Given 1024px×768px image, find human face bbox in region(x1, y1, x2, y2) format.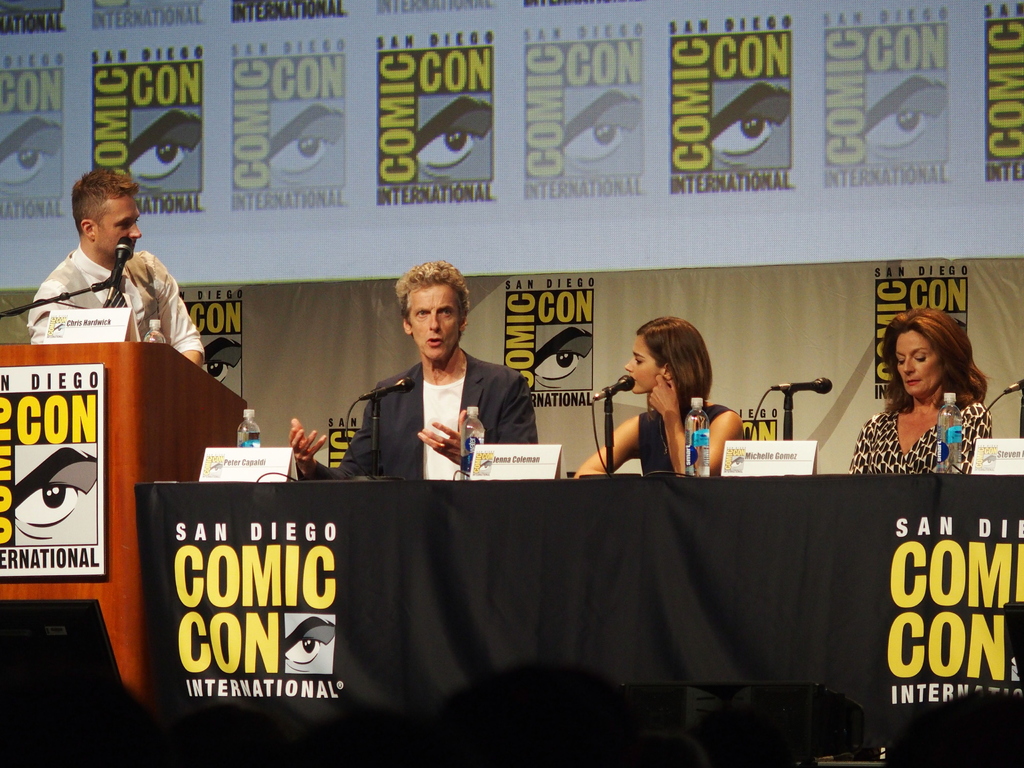
region(99, 199, 138, 264).
